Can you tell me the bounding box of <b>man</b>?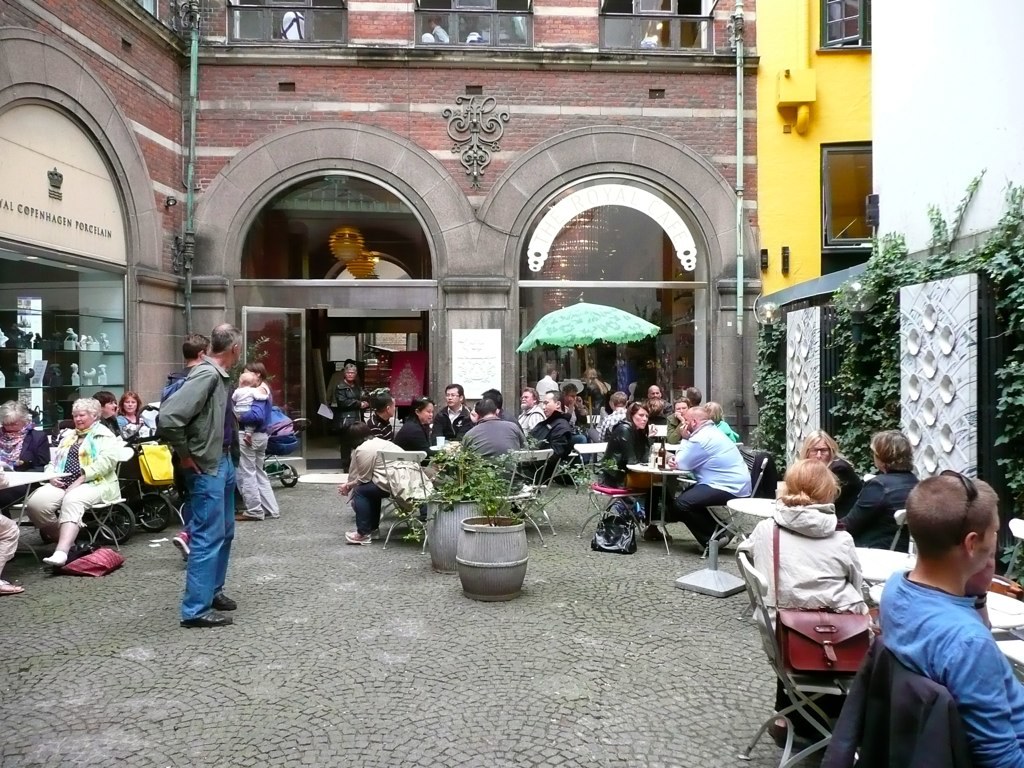
select_region(432, 383, 473, 442).
